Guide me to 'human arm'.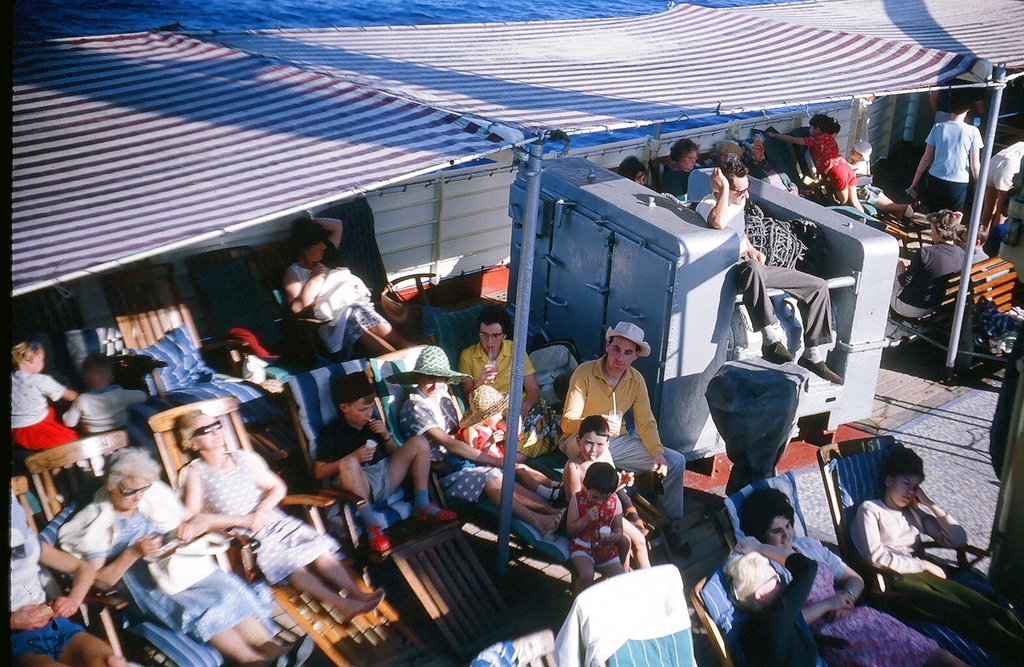
Guidance: bbox=[561, 370, 619, 438].
